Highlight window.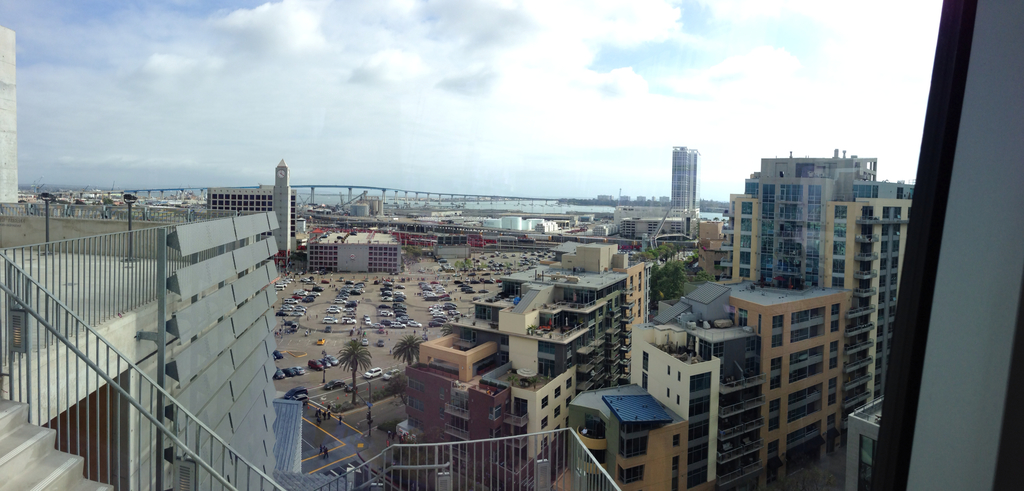
Highlighted region: locate(596, 321, 601, 330).
